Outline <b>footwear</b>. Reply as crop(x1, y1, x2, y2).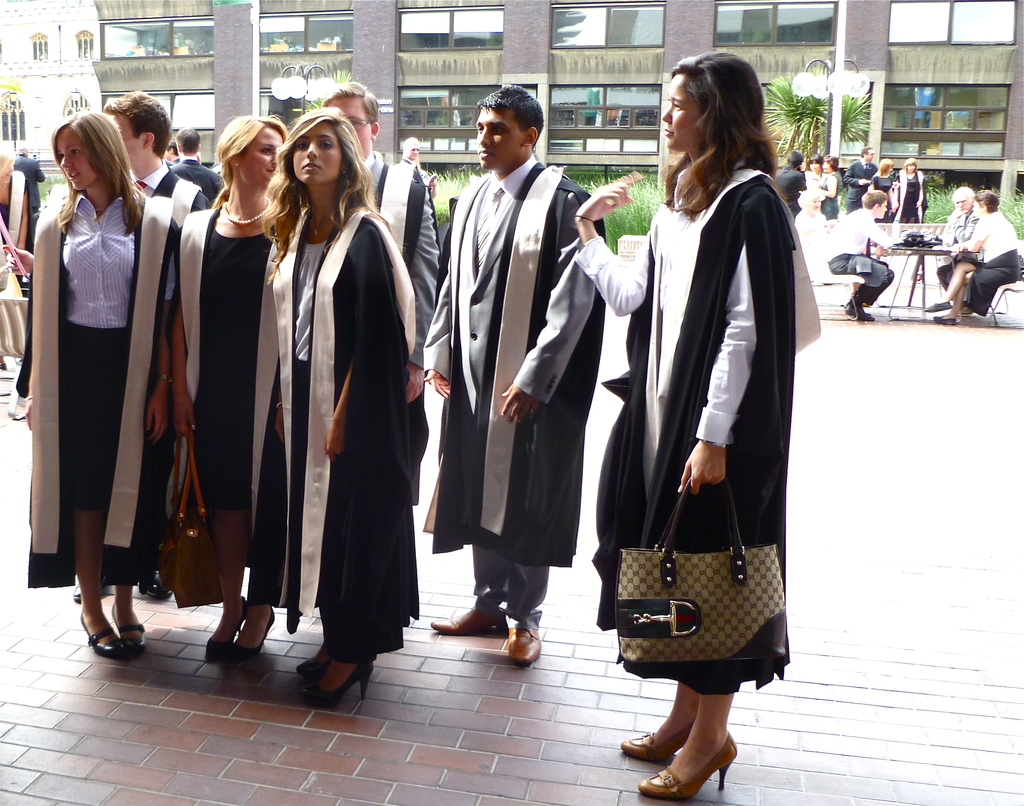
crop(310, 650, 374, 700).
